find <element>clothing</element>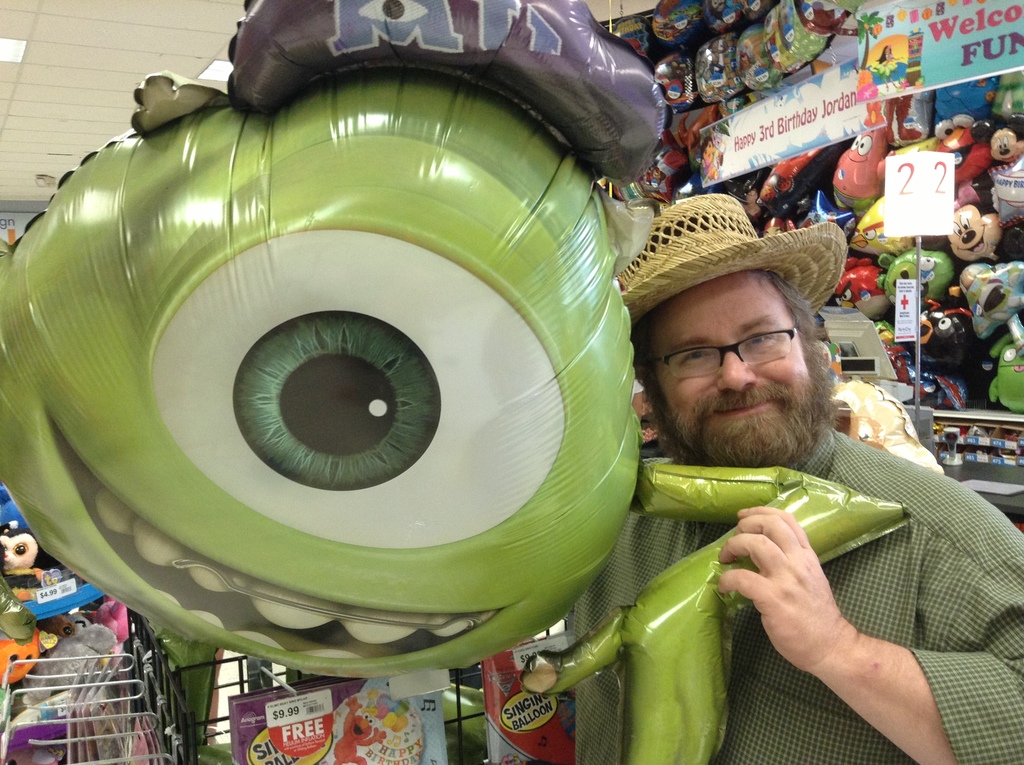
box=[604, 334, 979, 763]
